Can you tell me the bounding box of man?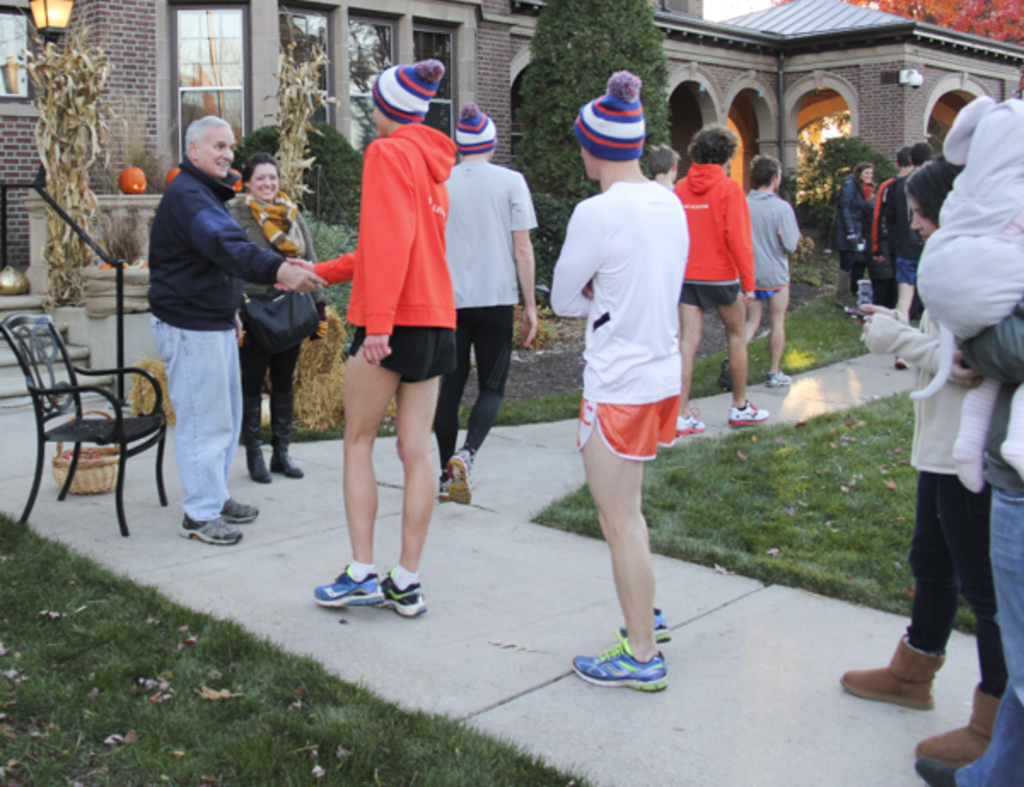
locate(539, 97, 710, 676).
